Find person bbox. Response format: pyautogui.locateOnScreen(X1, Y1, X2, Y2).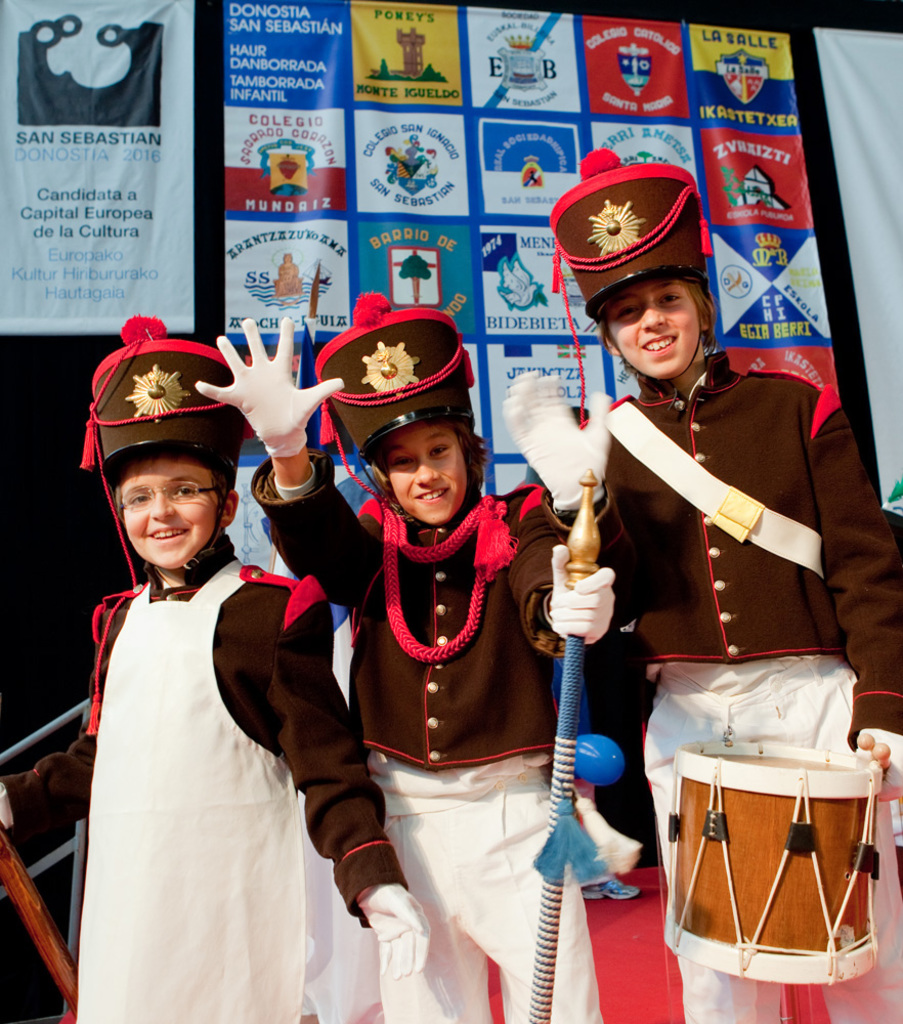
pyautogui.locateOnScreen(565, 167, 846, 942).
